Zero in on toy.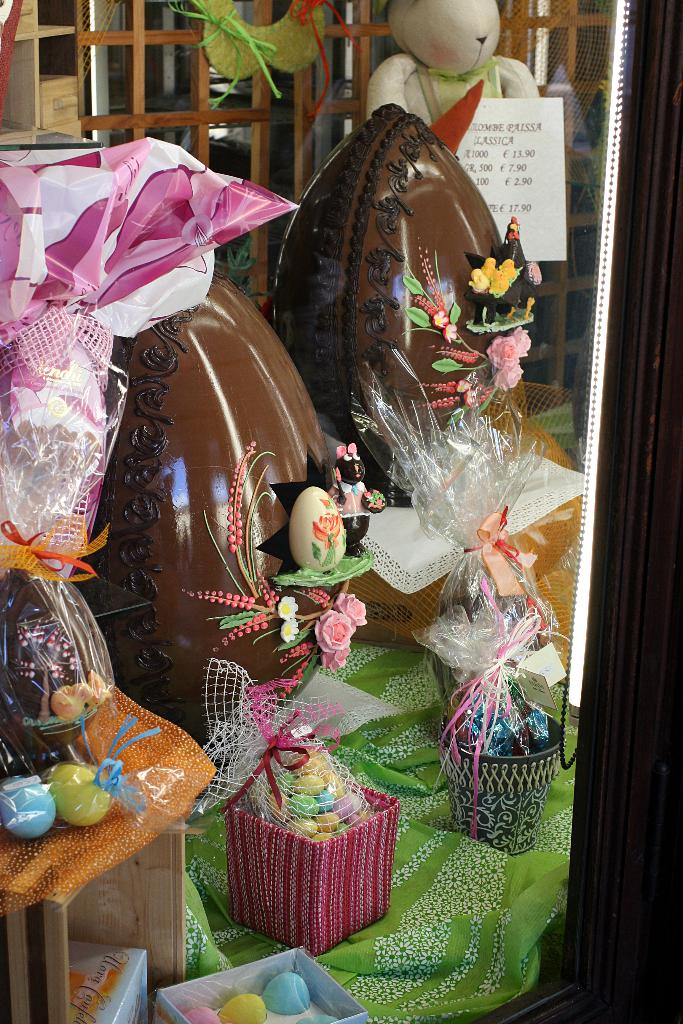
Zeroed in: 251,711,377,848.
